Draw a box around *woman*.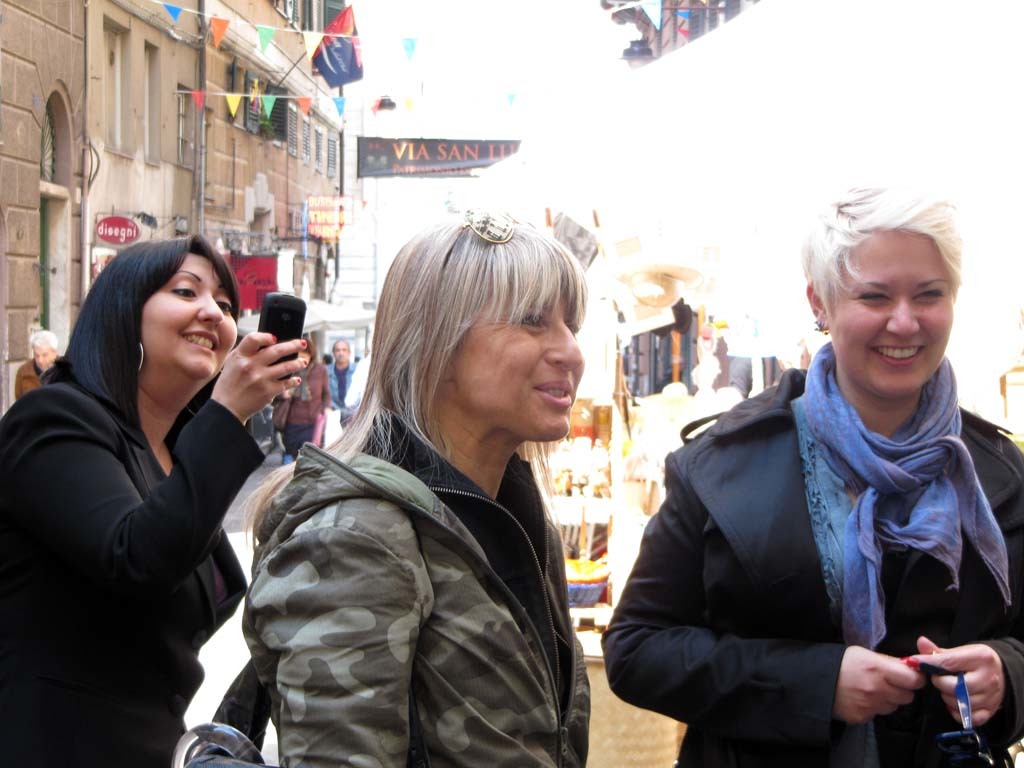
[598, 177, 1023, 767].
